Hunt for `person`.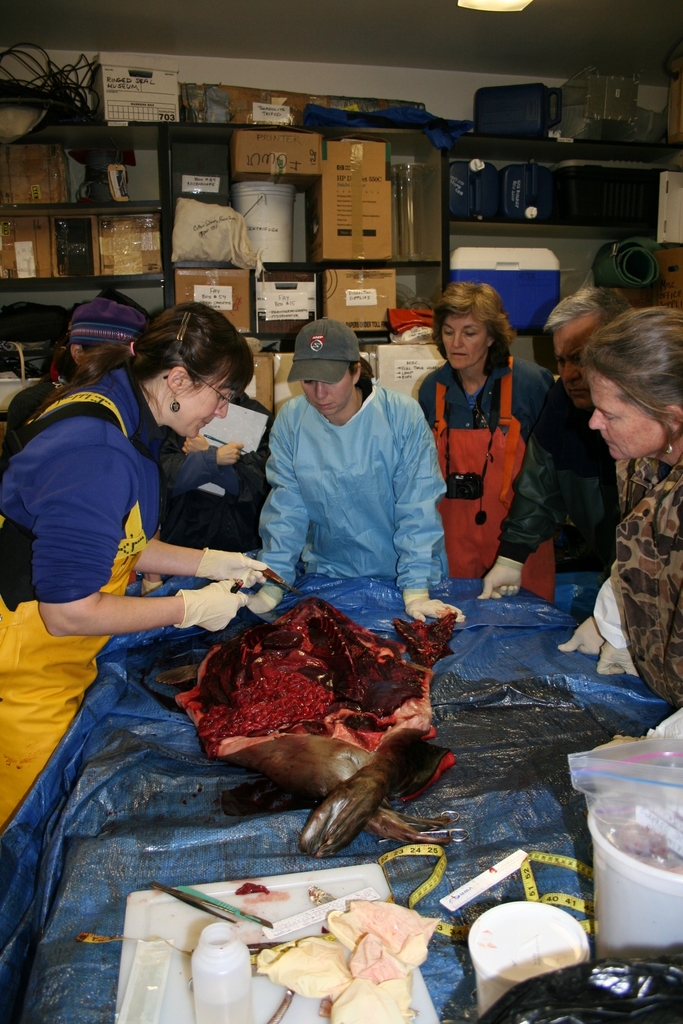
Hunted down at rect(529, 274, 603, 531).
